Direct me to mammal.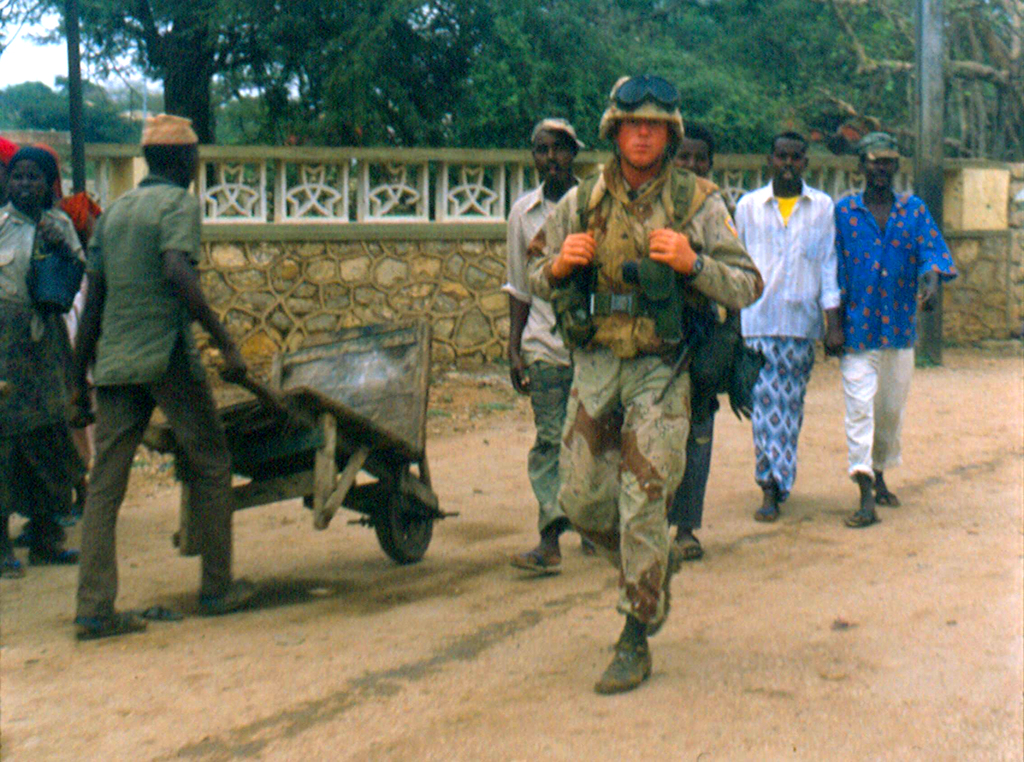
Direction: box=[29, 142, 109, 335].
